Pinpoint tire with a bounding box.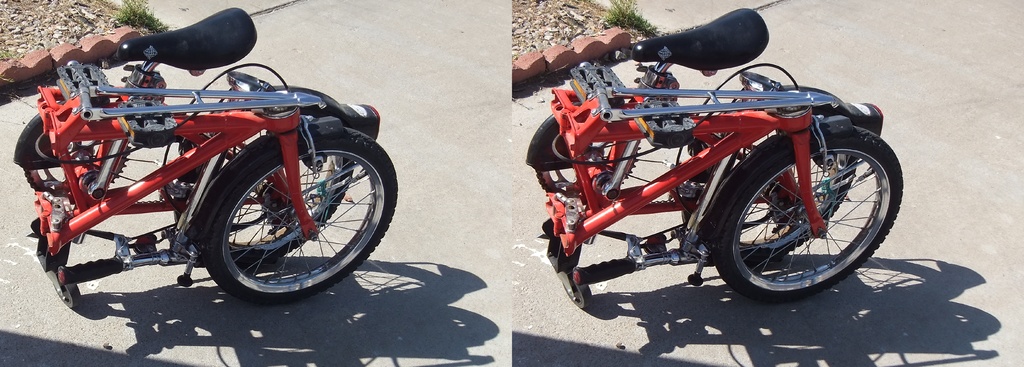
186,107,399,302.
